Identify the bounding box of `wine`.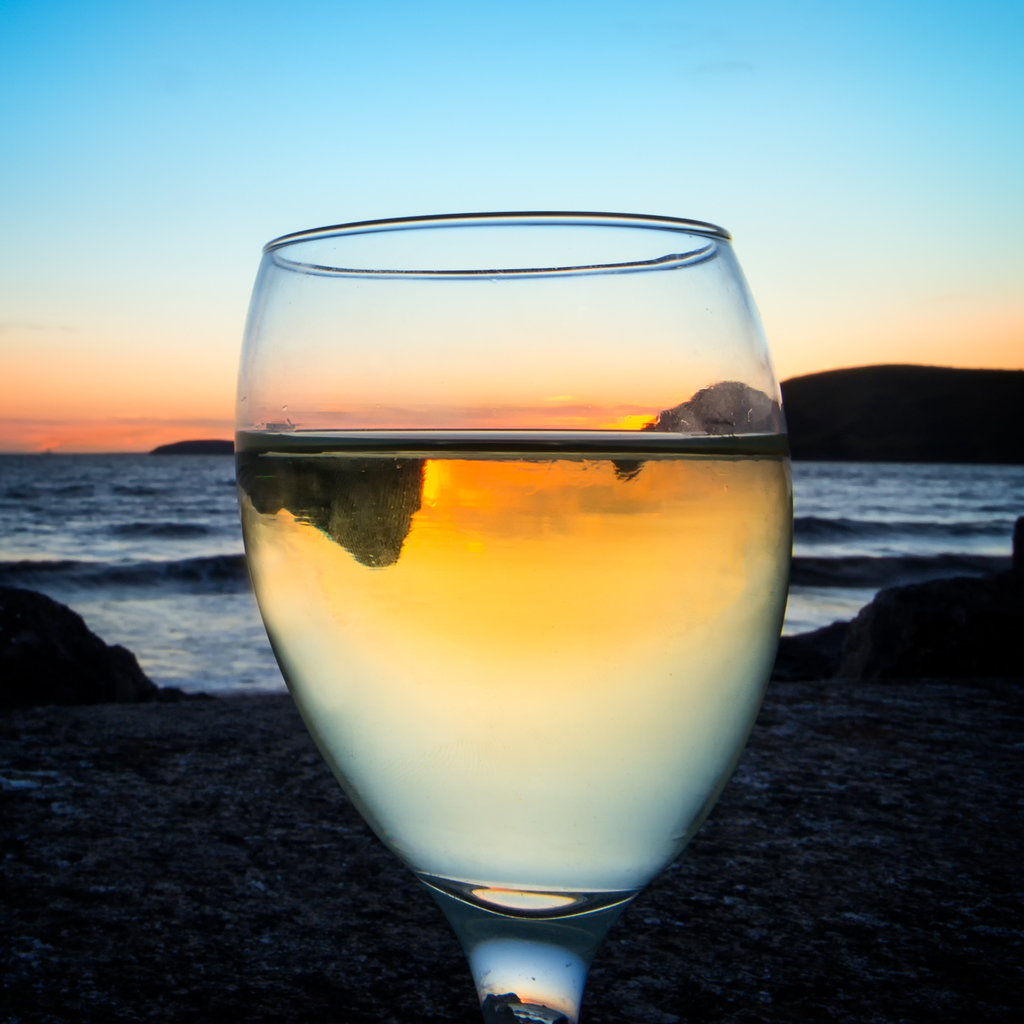
Rect(228, 431, 791, 929).
